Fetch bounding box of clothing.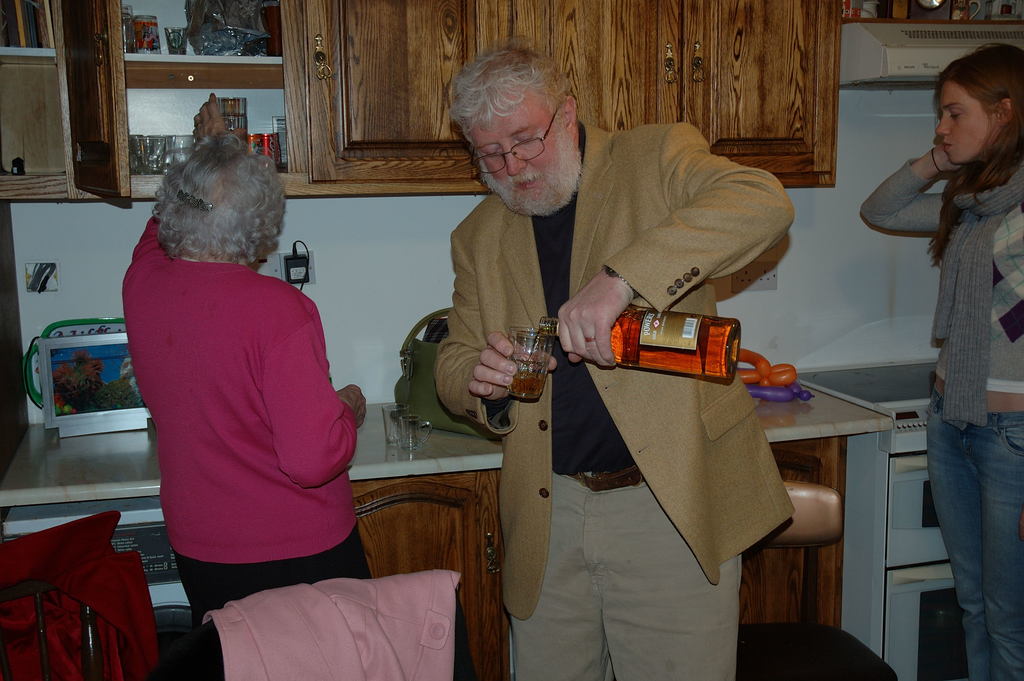
Bbox: 200,571,463,680.
